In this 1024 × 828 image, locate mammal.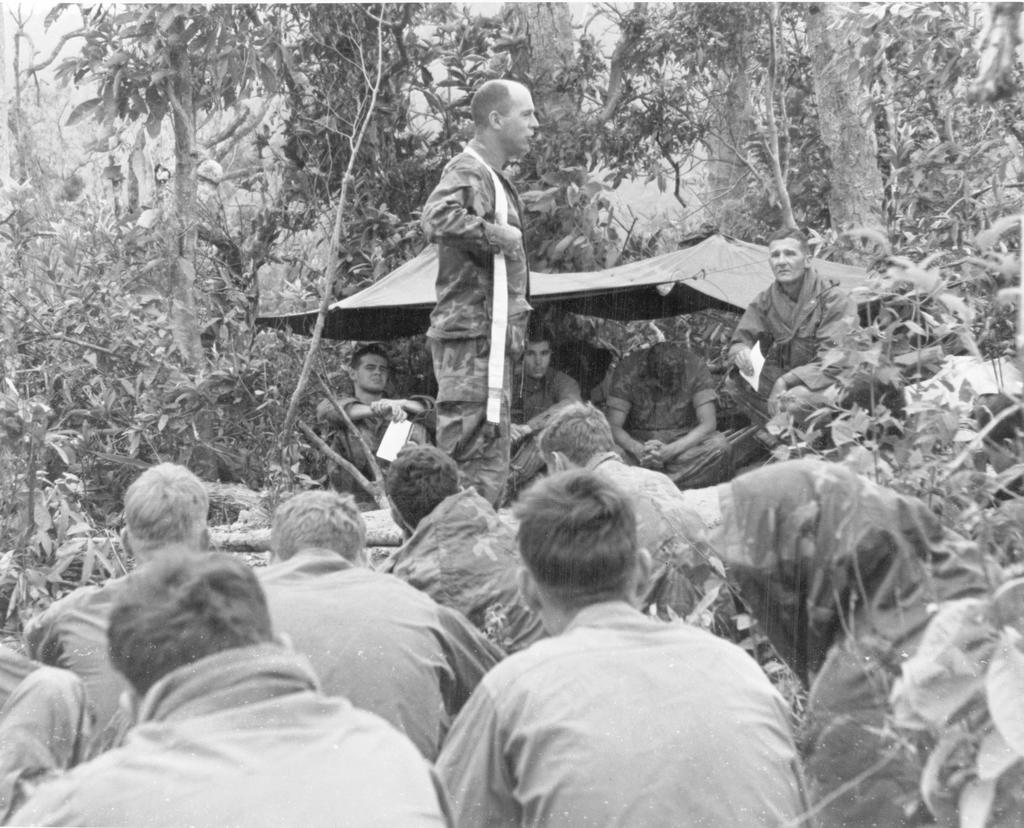
Bounding box: (left=3, top=553, right=447, bottom=827).
